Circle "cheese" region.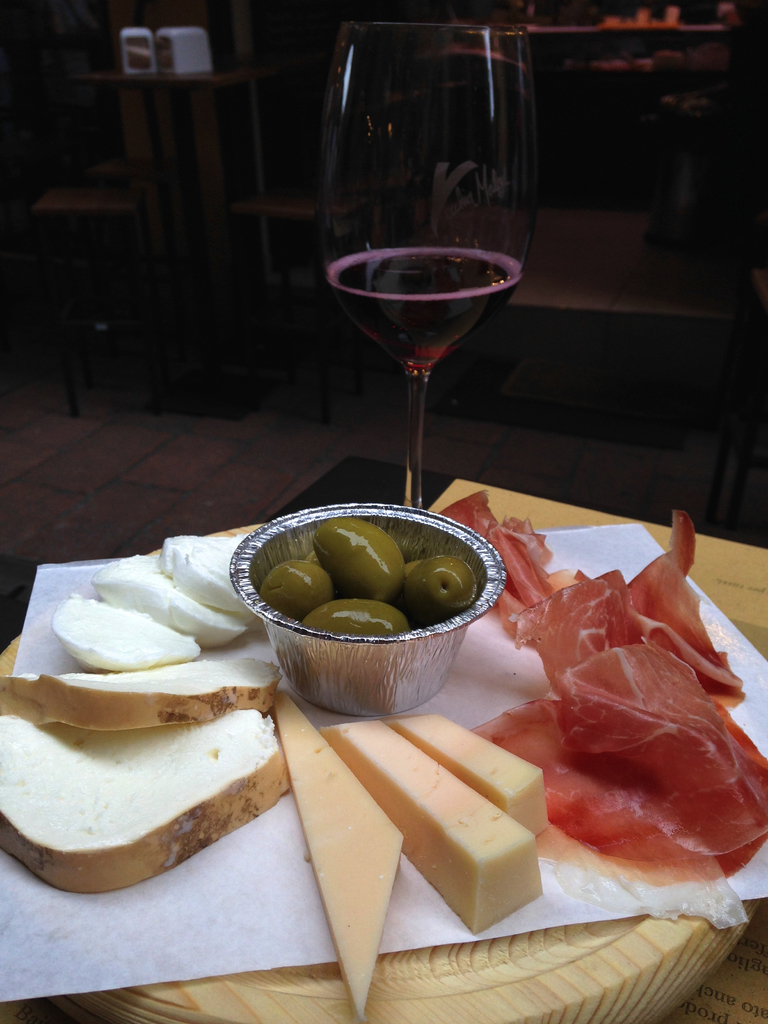
Region: crop(318, 715, 537, 942).
